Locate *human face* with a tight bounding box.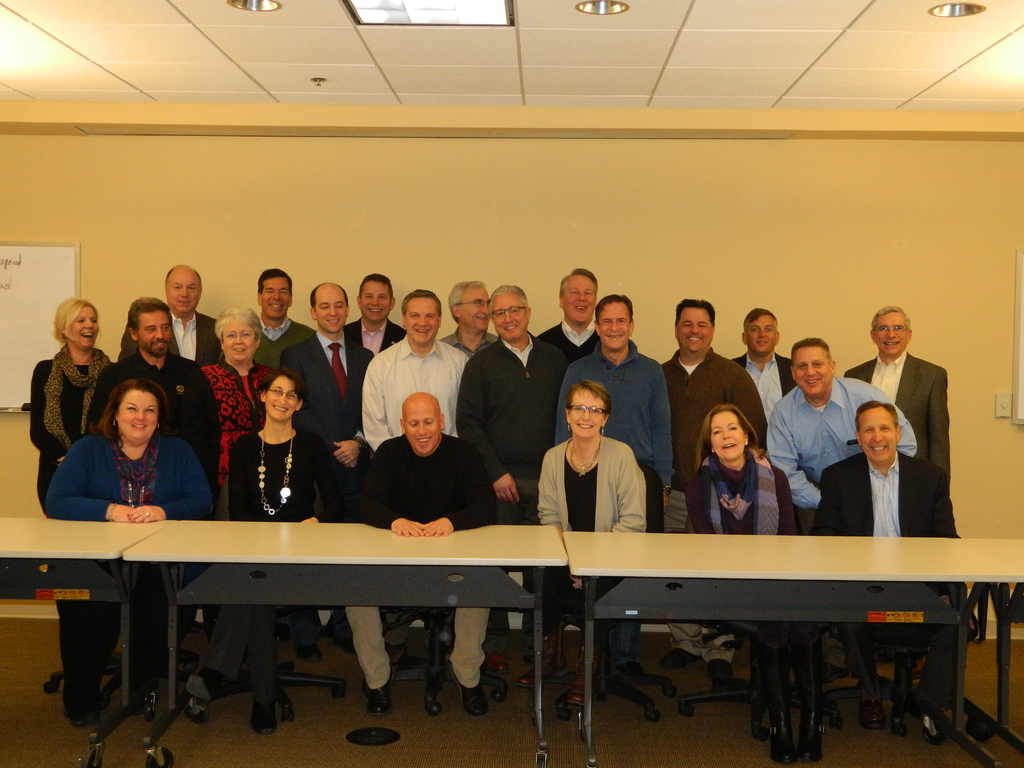
bbox=(491, 294, 524, 338).
